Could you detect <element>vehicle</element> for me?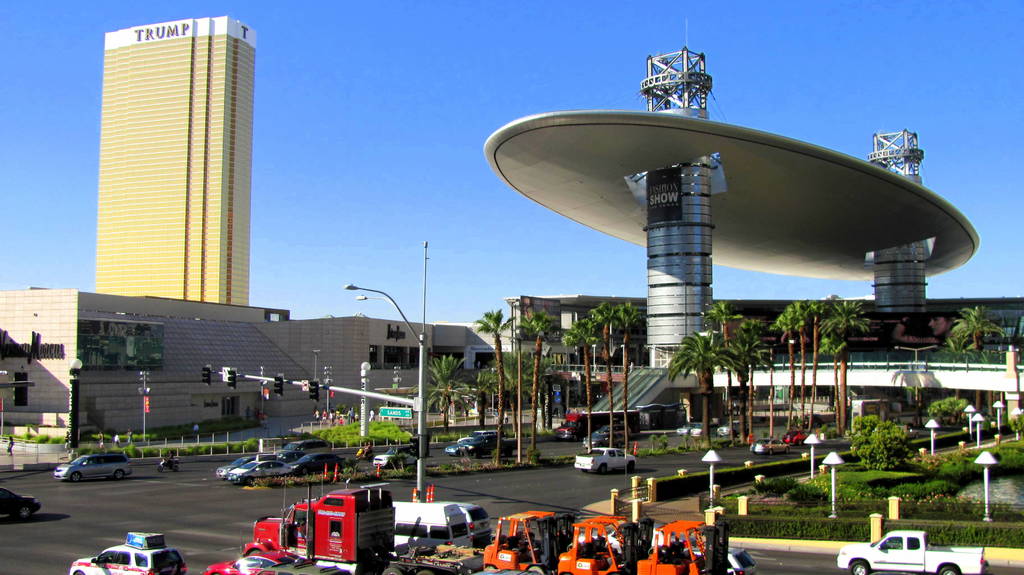
Detection result: bbox=(632, 518, 726, 574).
